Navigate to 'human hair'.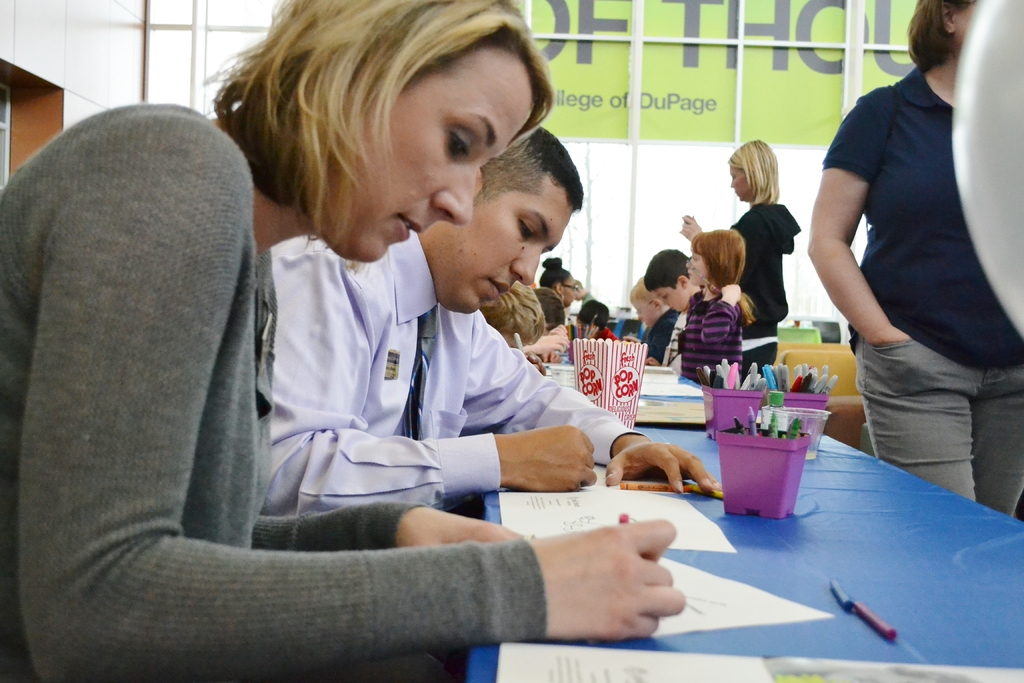
Navigation target: 531,284,566,327.
